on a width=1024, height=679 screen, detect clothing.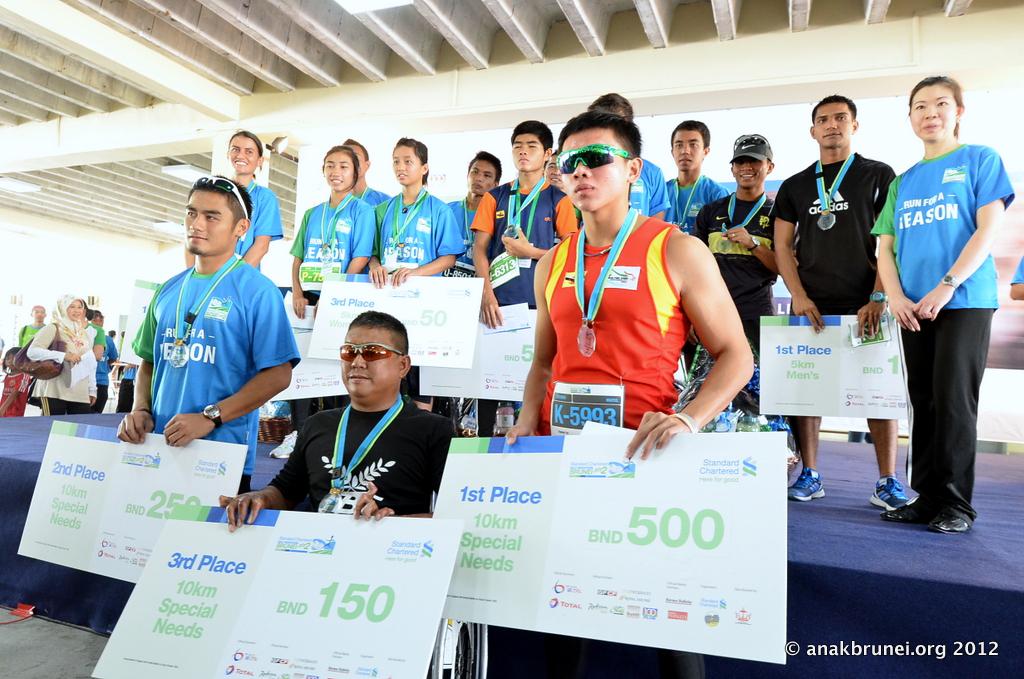
bbox=(124, 266, 295, 485).
